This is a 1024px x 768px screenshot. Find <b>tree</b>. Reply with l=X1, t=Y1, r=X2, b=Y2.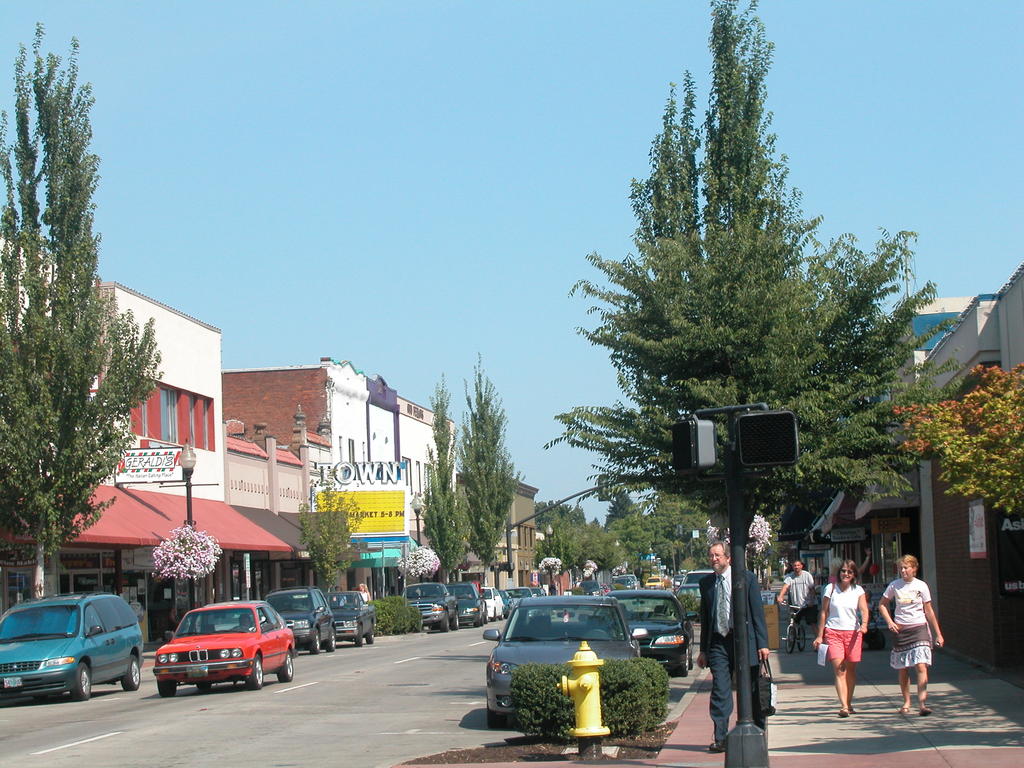
l=893, t=337, r=1023, b=533.
